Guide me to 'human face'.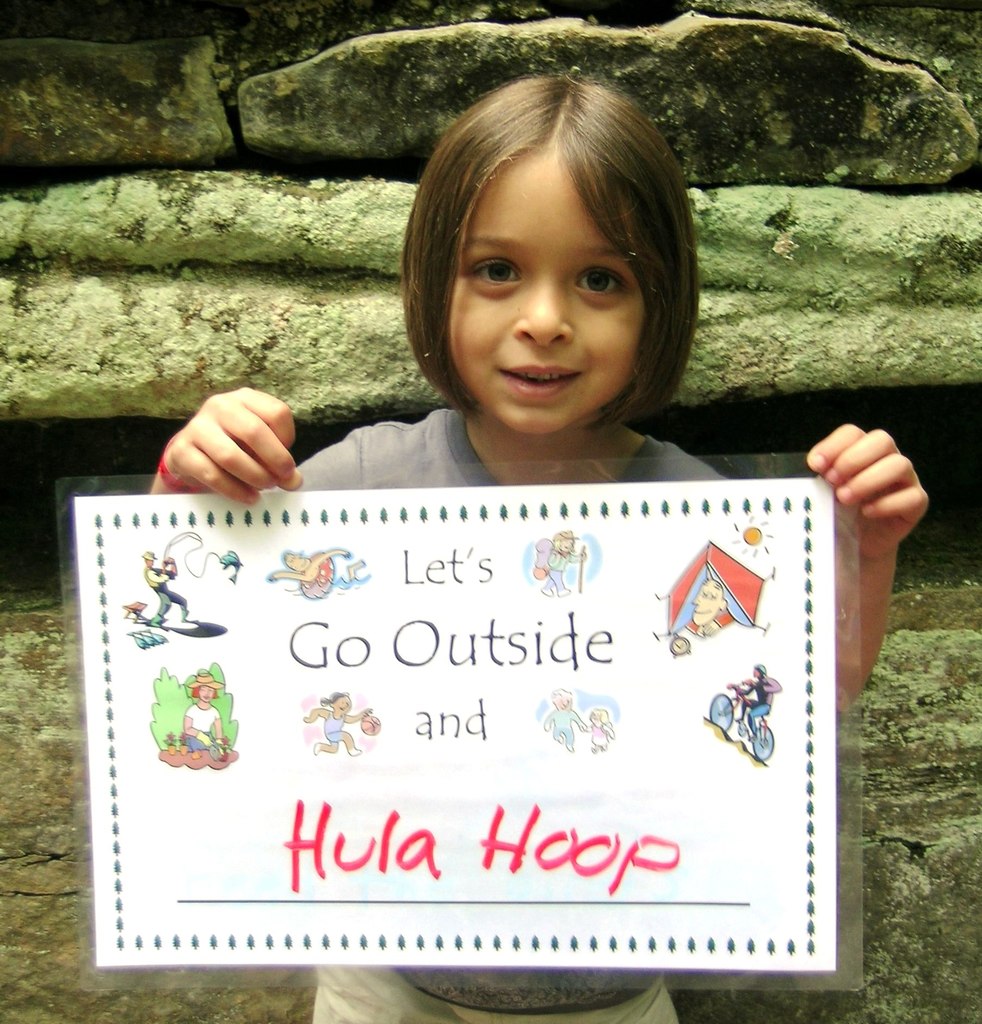
Guidance: 448 151 642 433.
